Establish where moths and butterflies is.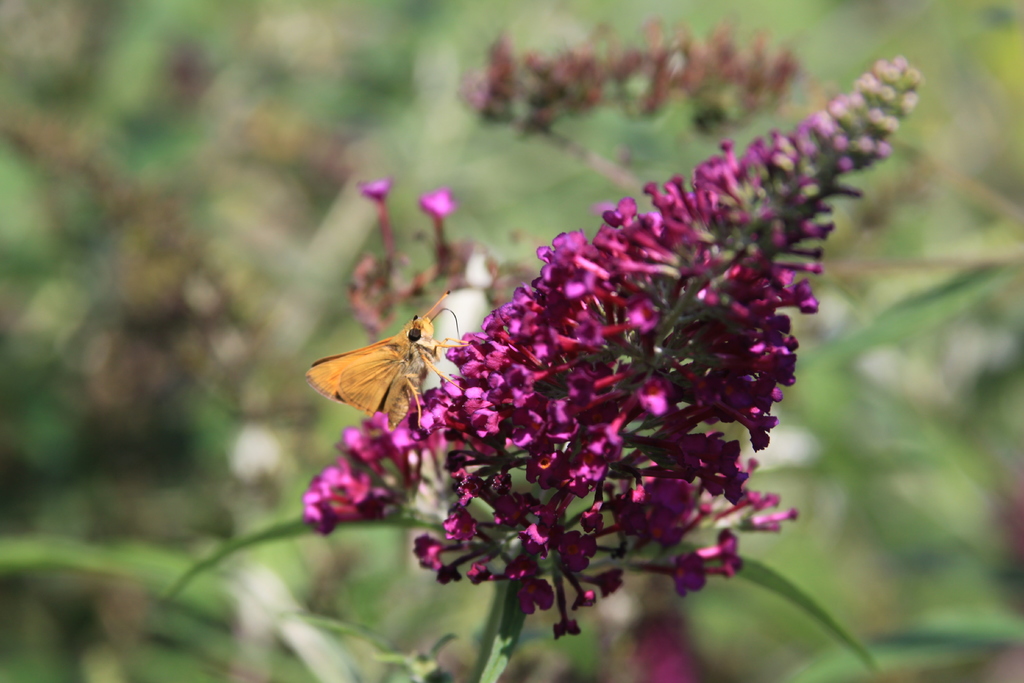
Established at (x1=302, y1=280, x2=466, y2=428).
